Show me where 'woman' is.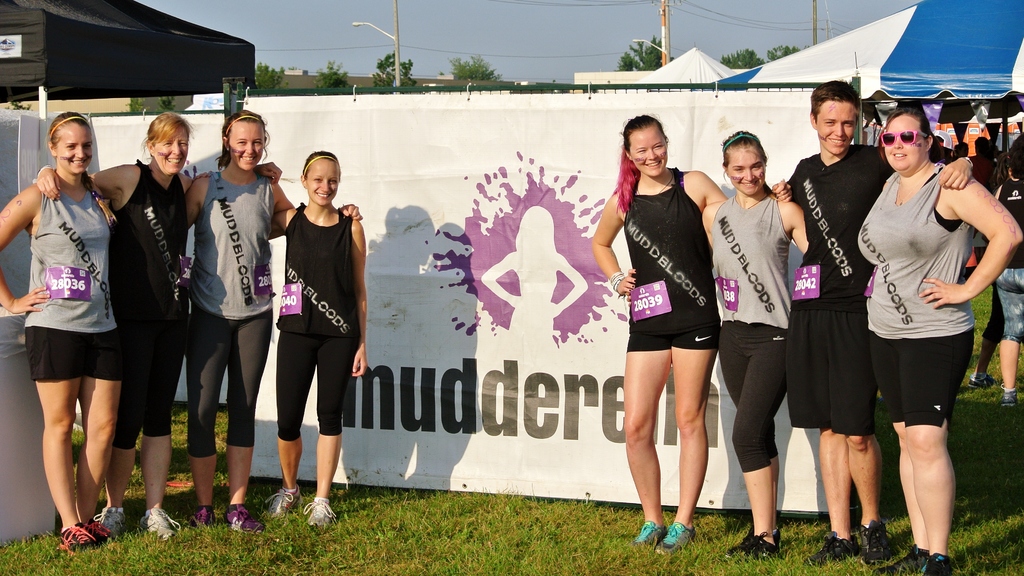
'woman' is at (left=586, top=111, right=795, bottom=550).
